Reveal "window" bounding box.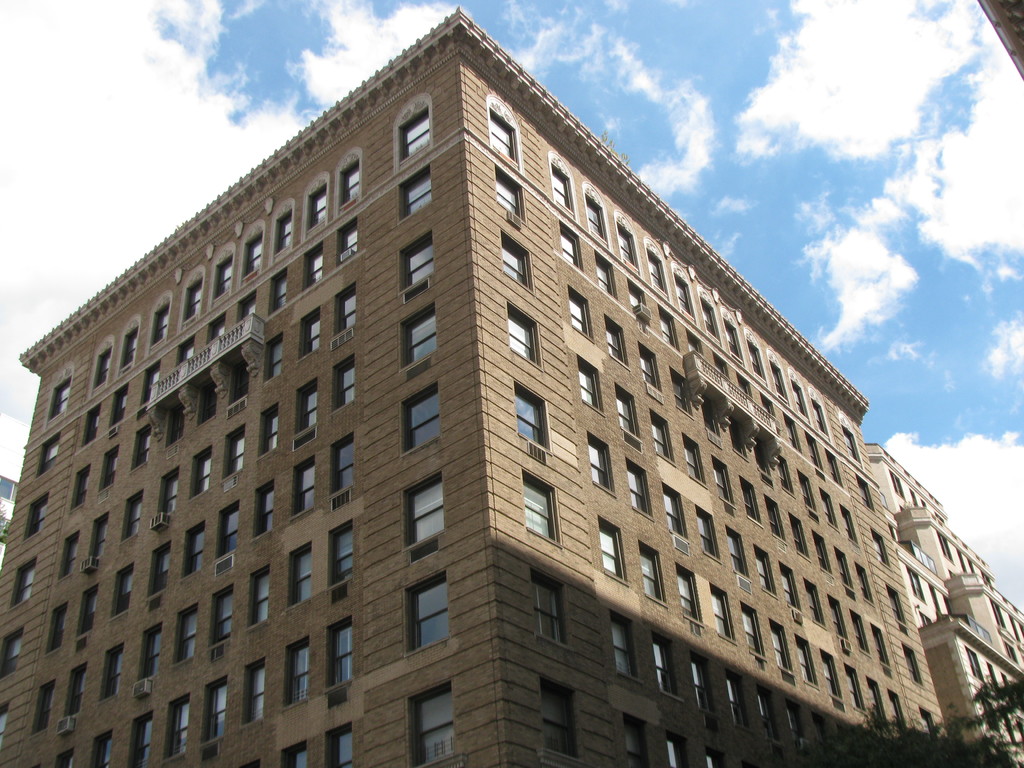
Revealed: [x1=213, y1=680, x2=225, y2=740].
